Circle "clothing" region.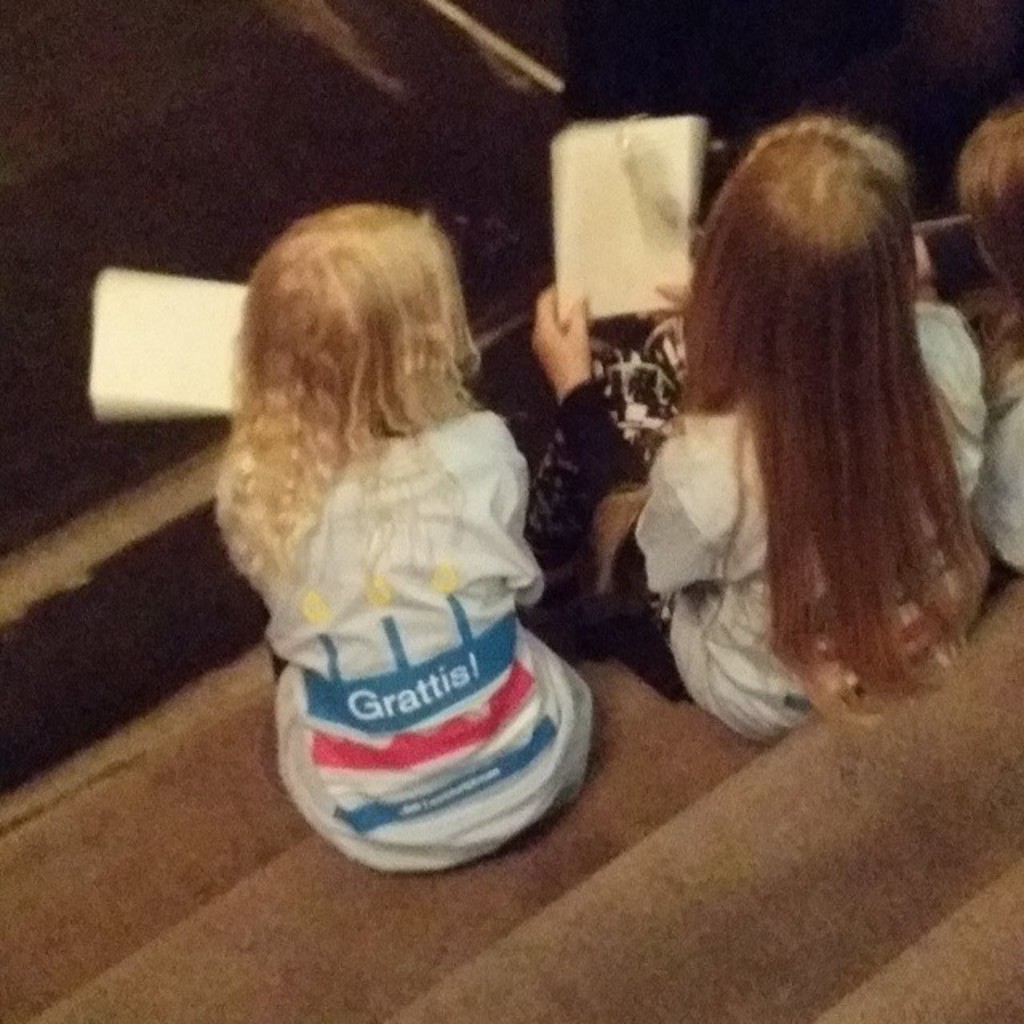
Region: x1=517 y1=278 x2=976 y2=741.
